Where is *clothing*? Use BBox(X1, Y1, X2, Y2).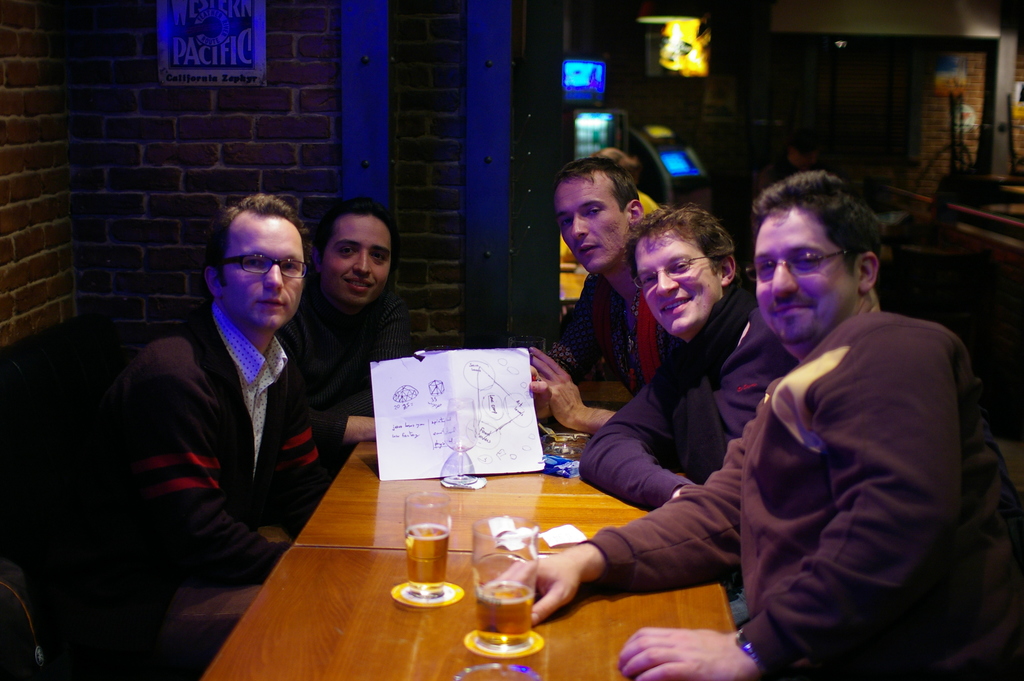
BBox(111, 298, 329, 680).
